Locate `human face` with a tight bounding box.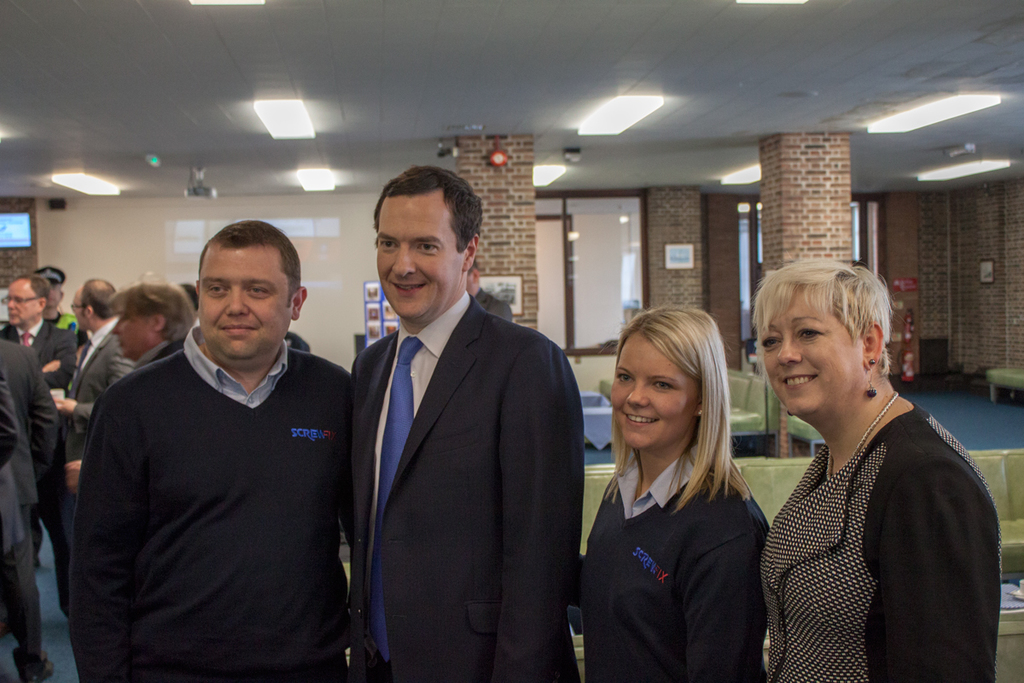
select_region(372, 193, 467, 324).
